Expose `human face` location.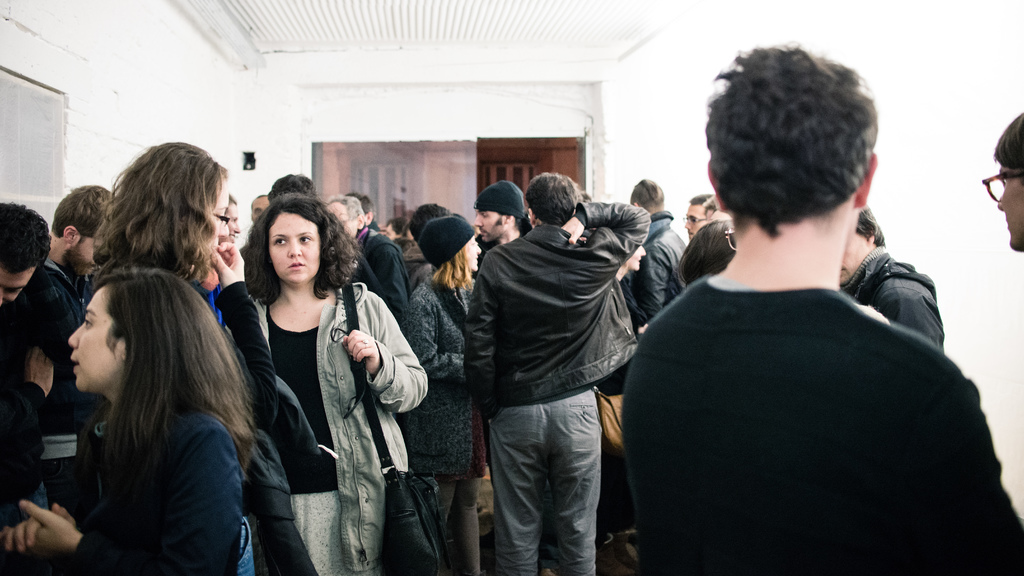
Exposed at x1=272, y1=207, x2=314, y2=280.
